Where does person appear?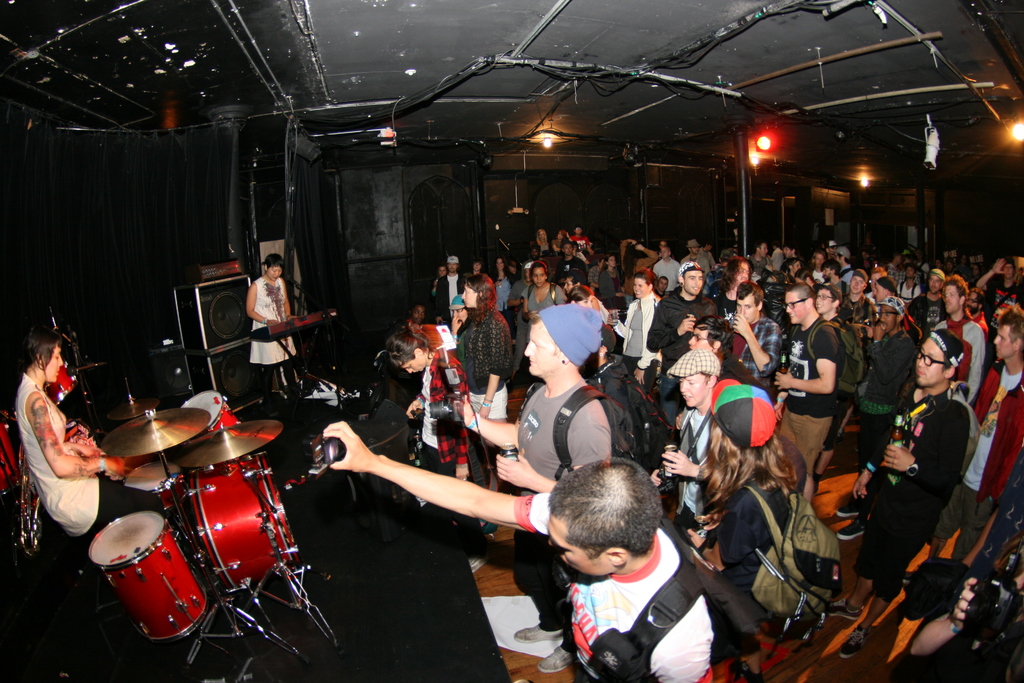
Appears at box=[452, 272, 511, 431].
